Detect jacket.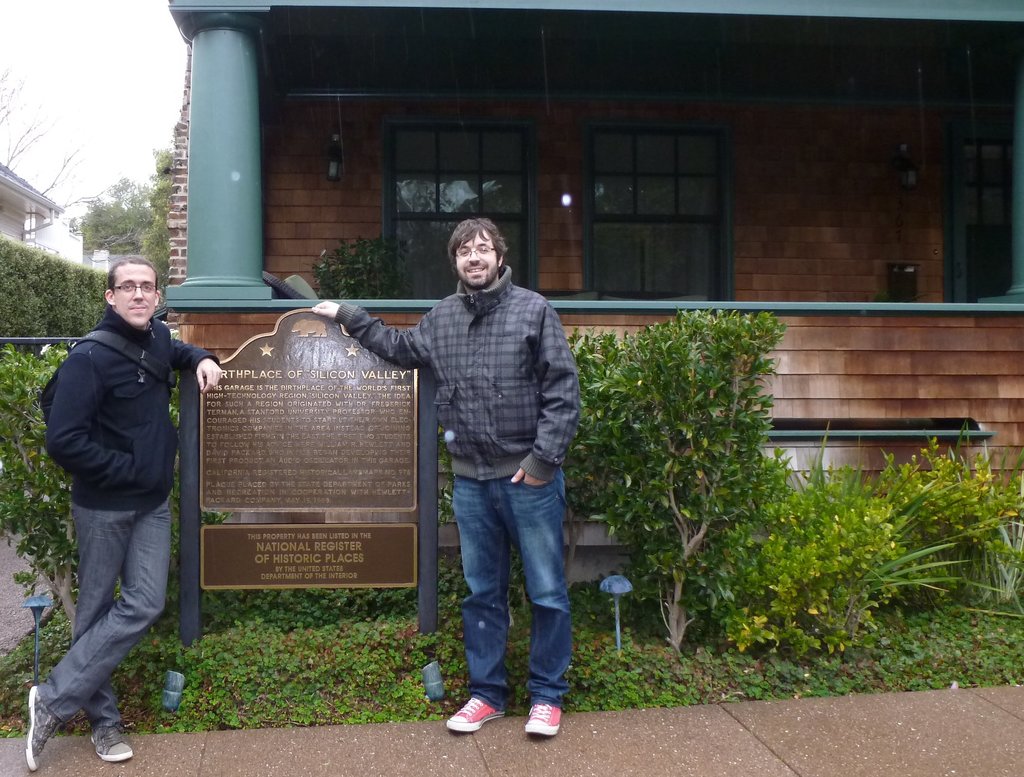
Detected at BBox(42, 308, 217, 514).
